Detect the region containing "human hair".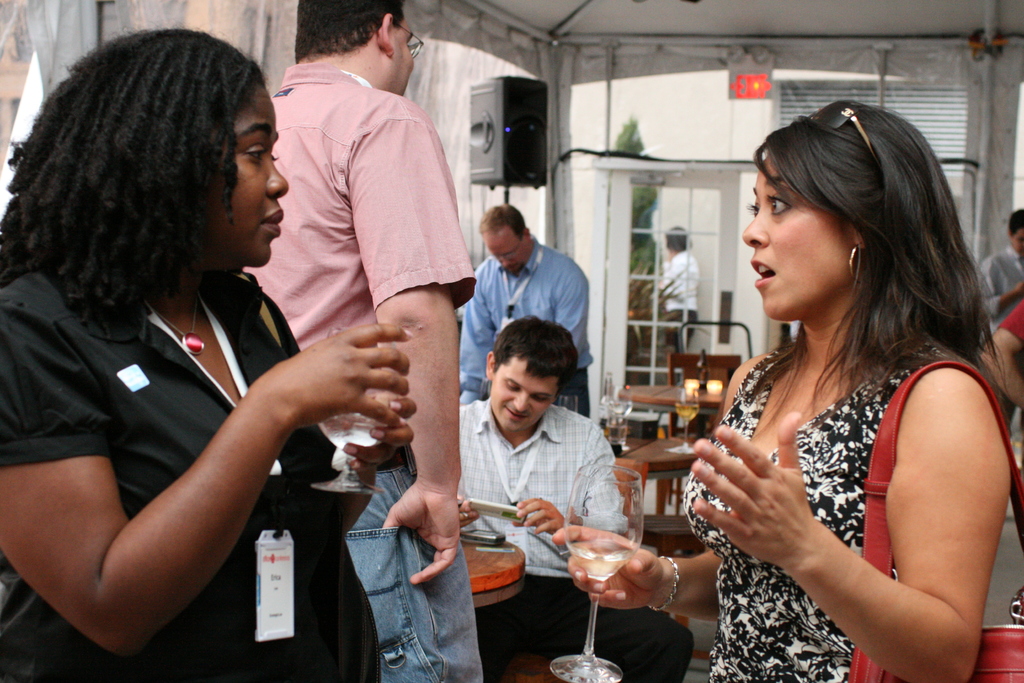
[left=731, top=99, right=1006, bottom=436].
